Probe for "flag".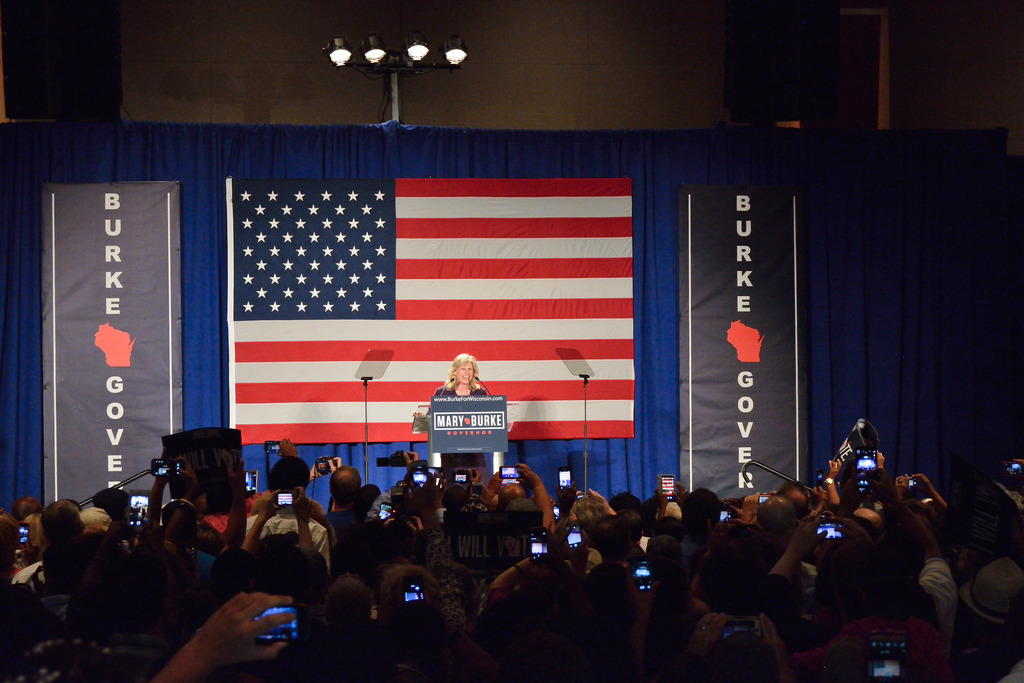
Probe result: left=225, top=154, right=671, bottom=477.
